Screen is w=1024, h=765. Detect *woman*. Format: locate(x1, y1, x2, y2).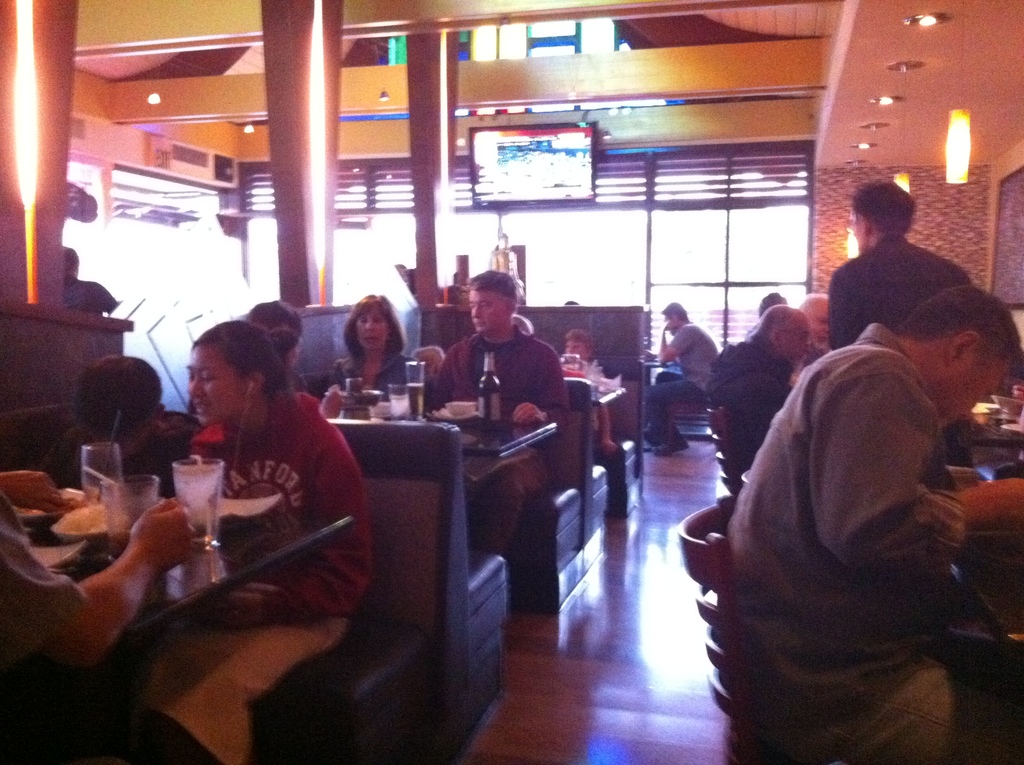
locate(115, 292, 379, 721).
